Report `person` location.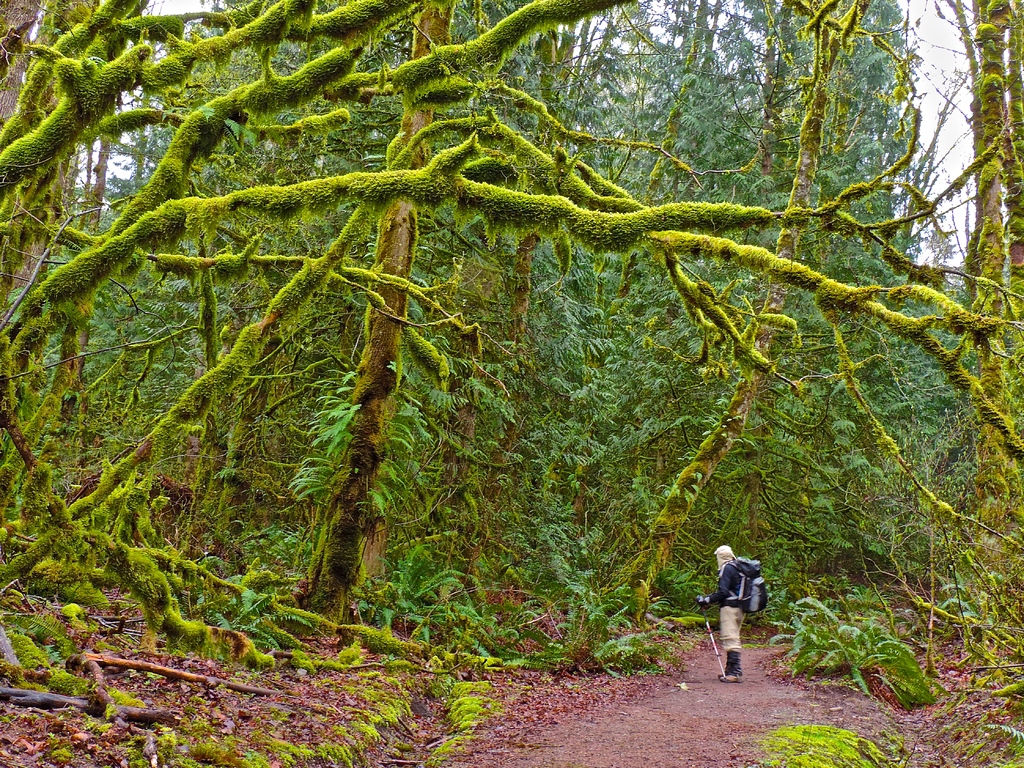
Report: l=692, t=538, r=754, b=690.
